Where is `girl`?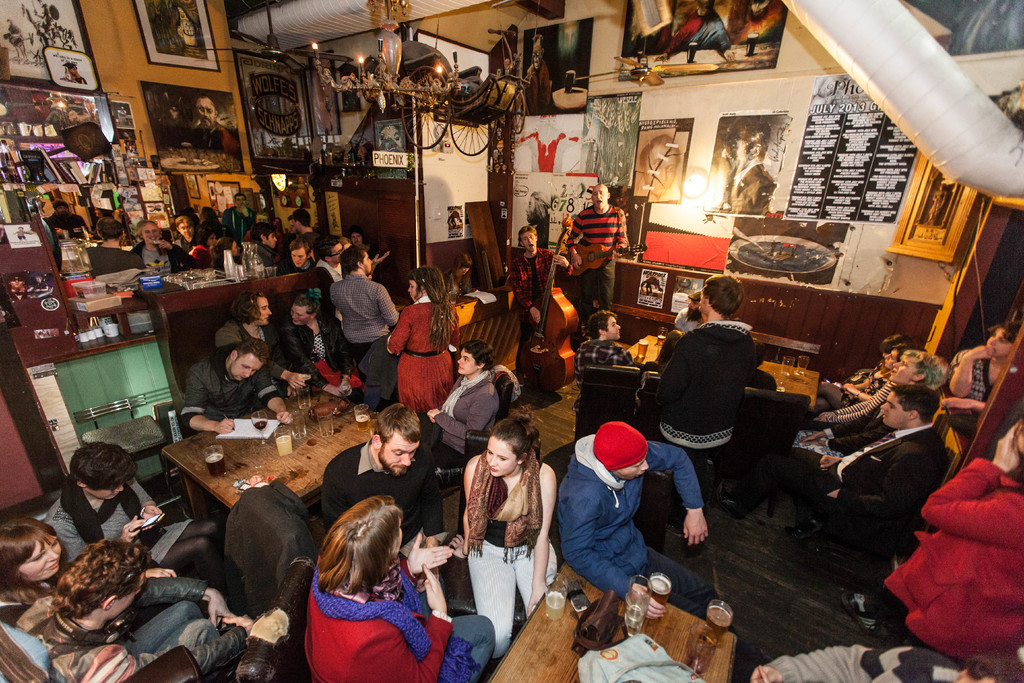
left=820, top=345, right=912, bottom=414.
